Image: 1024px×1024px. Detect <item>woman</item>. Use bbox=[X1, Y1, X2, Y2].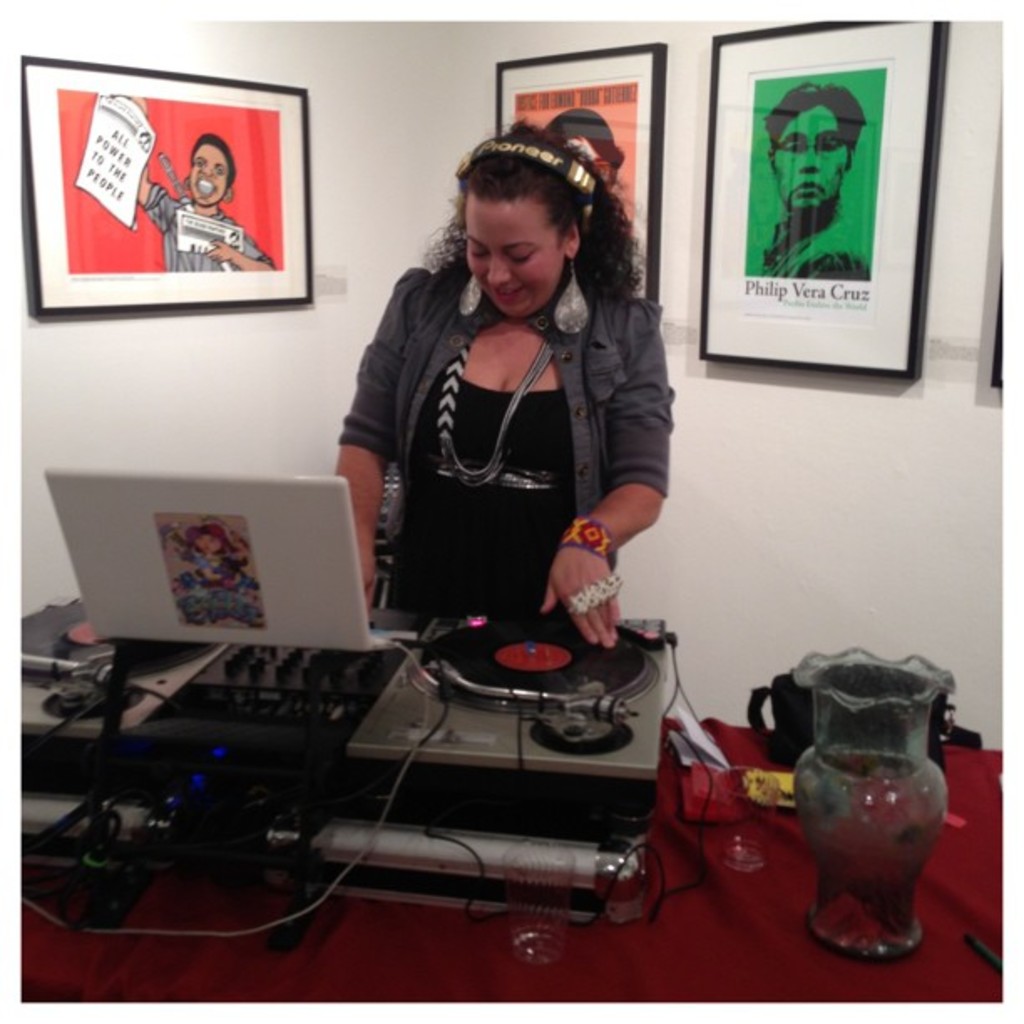
bbox=[333, 95, 681, 699].
